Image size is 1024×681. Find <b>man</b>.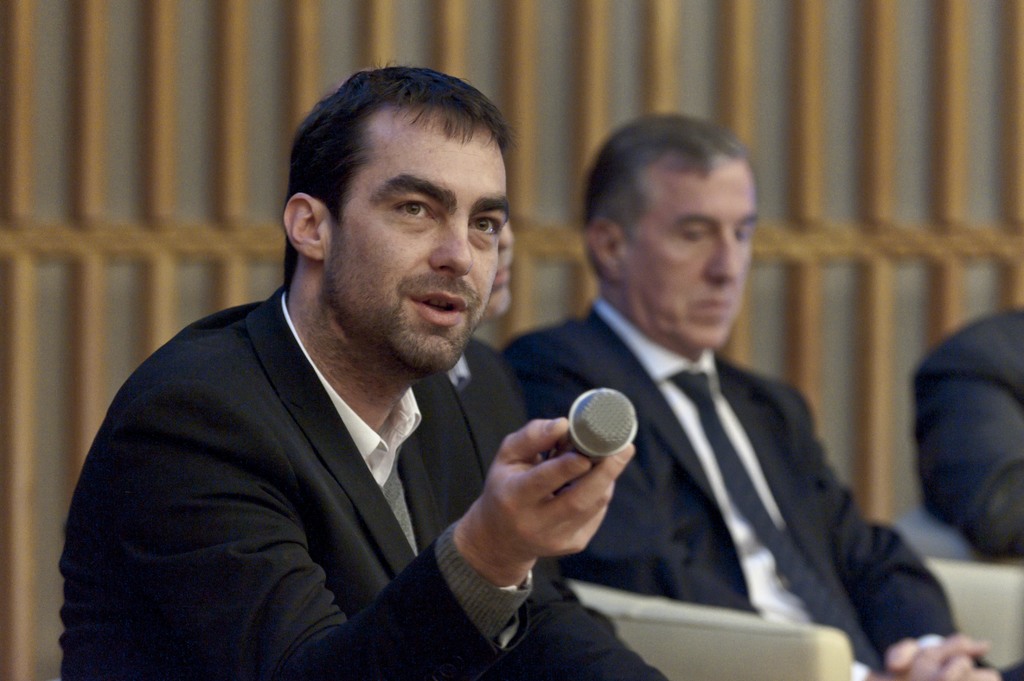
49, 77, 664, 674.
